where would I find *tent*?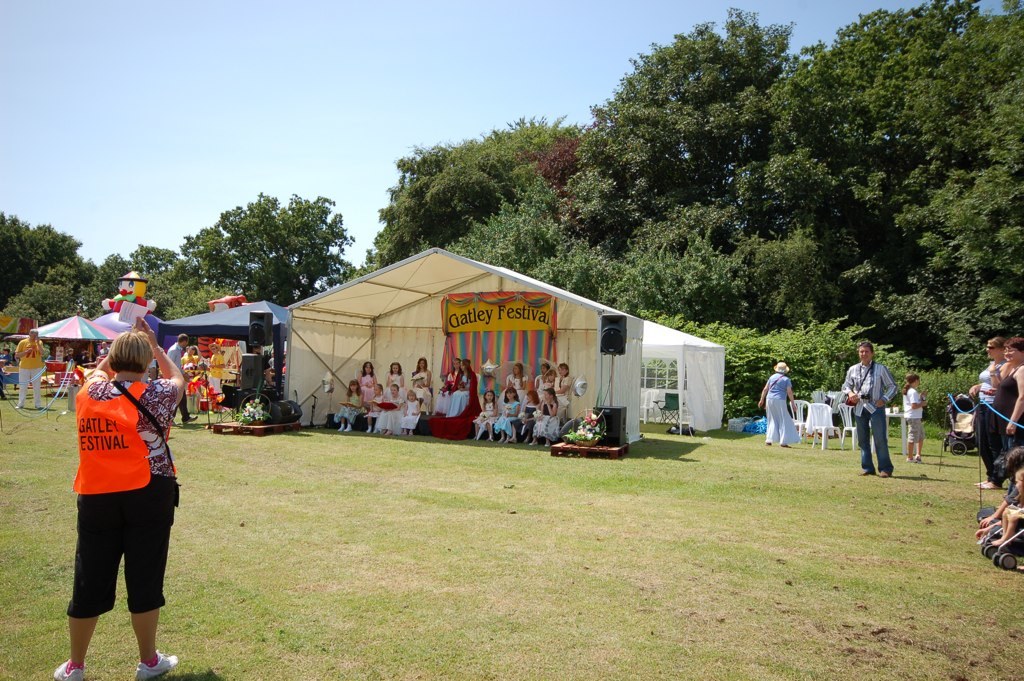
At pyautogui.locateOnScreen(157, 291, 281, 406).
